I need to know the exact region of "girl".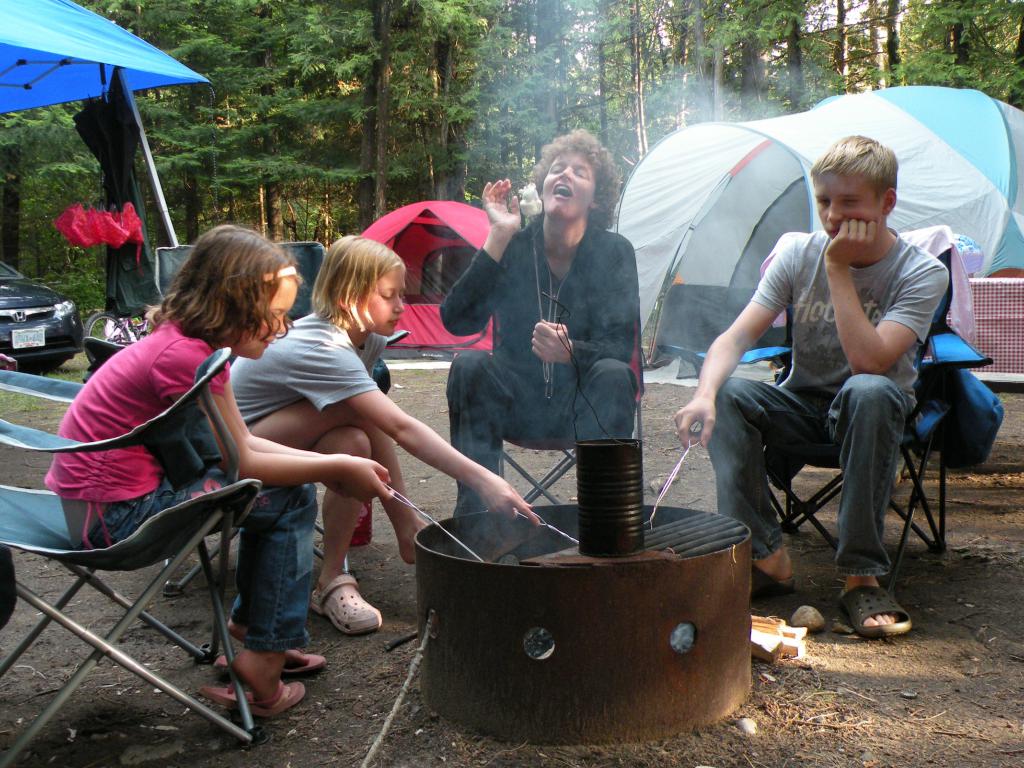
Region: x1=228 y1=234 x2=541 y2=627.
